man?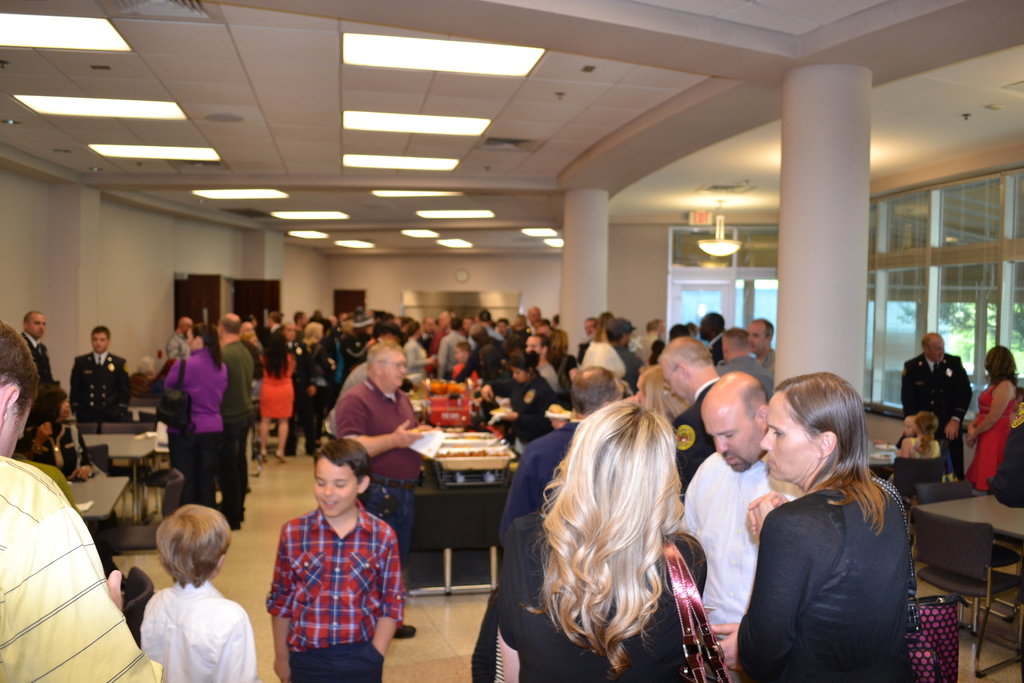
box(742, 321, 771, 388)
